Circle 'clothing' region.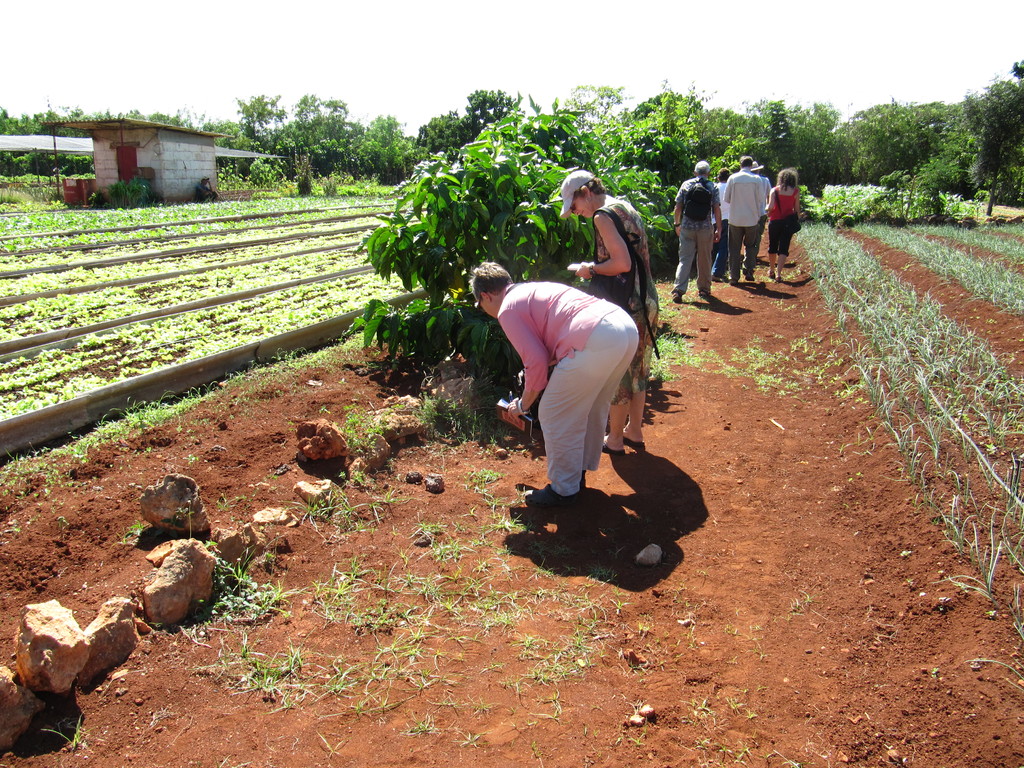
Region: {"x1": 762, "y1": 185, "x2": 795, "y2": 258}.
